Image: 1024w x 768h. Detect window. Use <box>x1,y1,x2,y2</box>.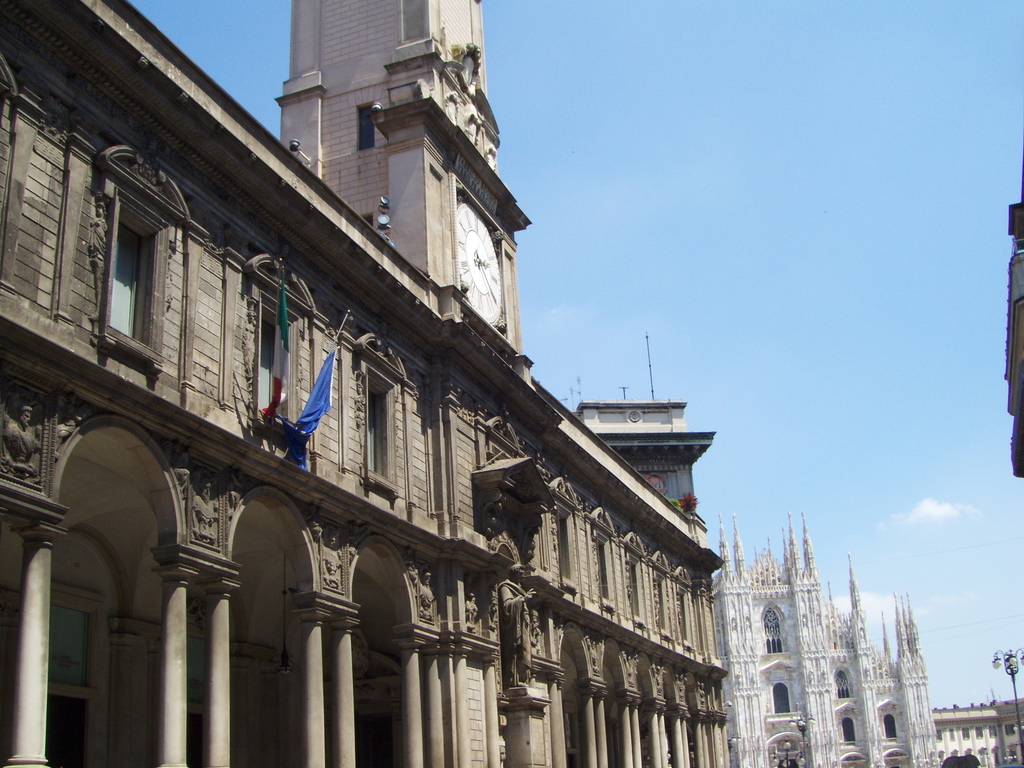
<box>756,606,793,657</box>.
